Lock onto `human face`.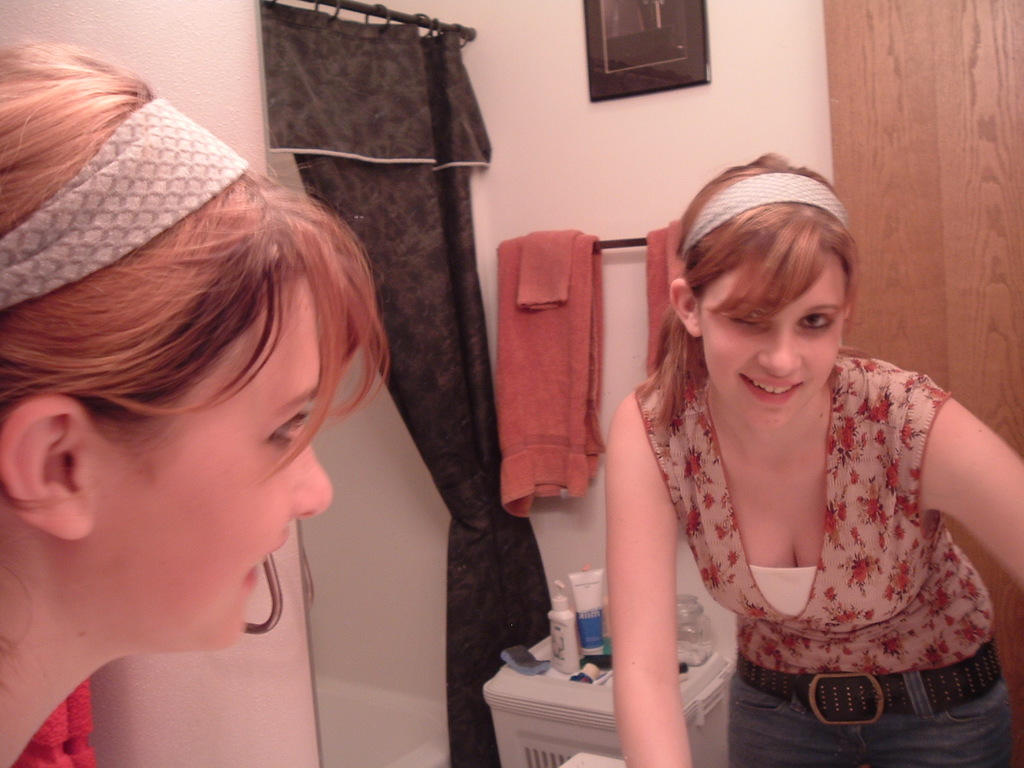
Locked: box(124, 282, 330, 650).
